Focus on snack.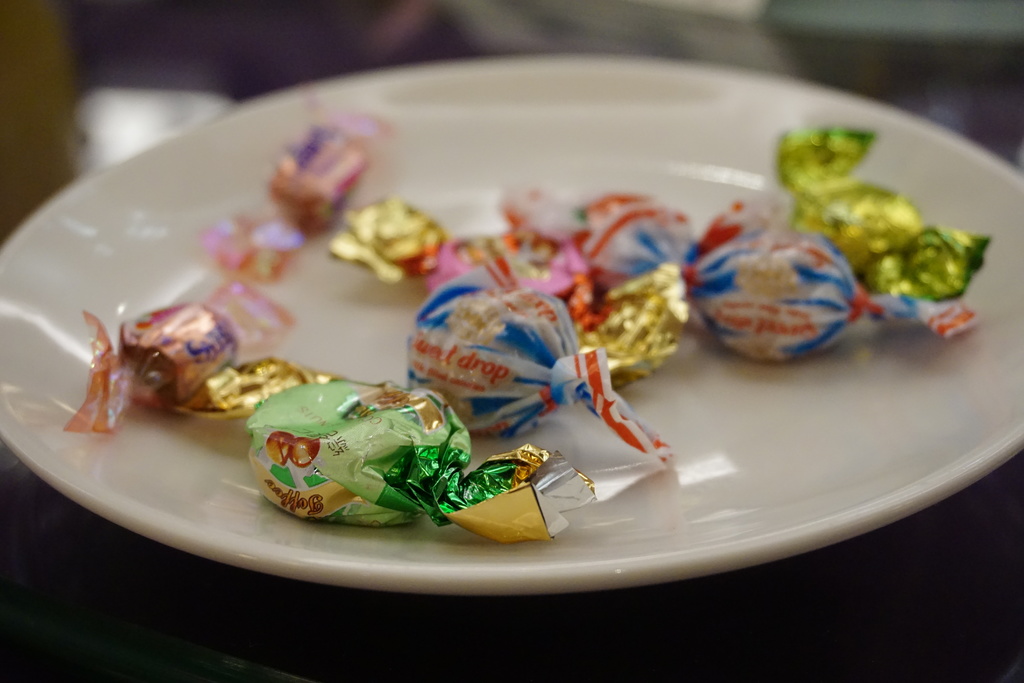
Focused at (332,194,680,373).
